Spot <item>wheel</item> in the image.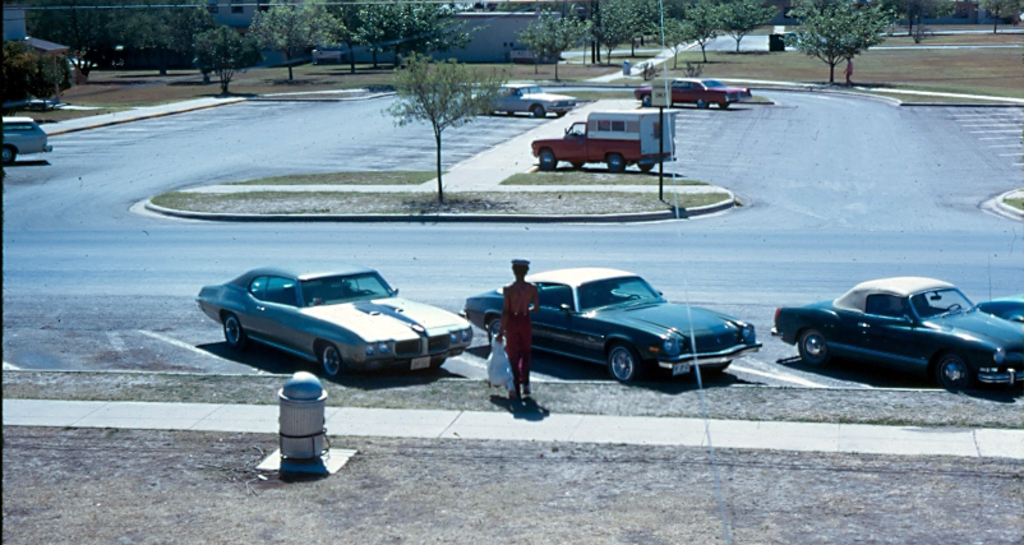
<item>wheel</item> found at <region>530, 106, 538, 117</region>.
